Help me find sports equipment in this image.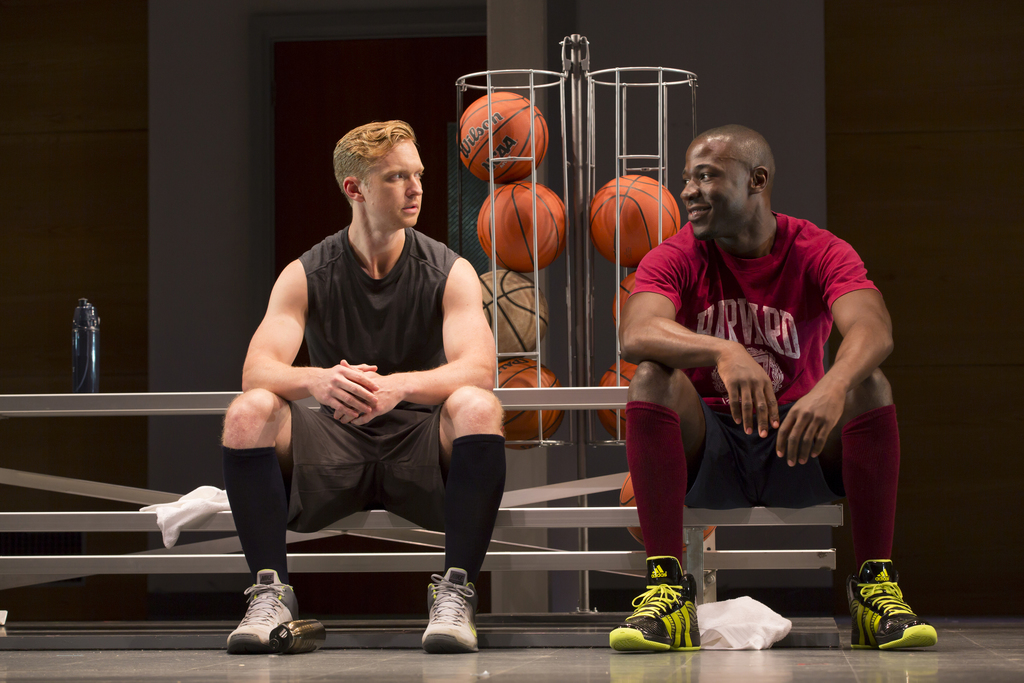
Found it: pyautogui.locateOnScreen(476, 270, 552, 369).
